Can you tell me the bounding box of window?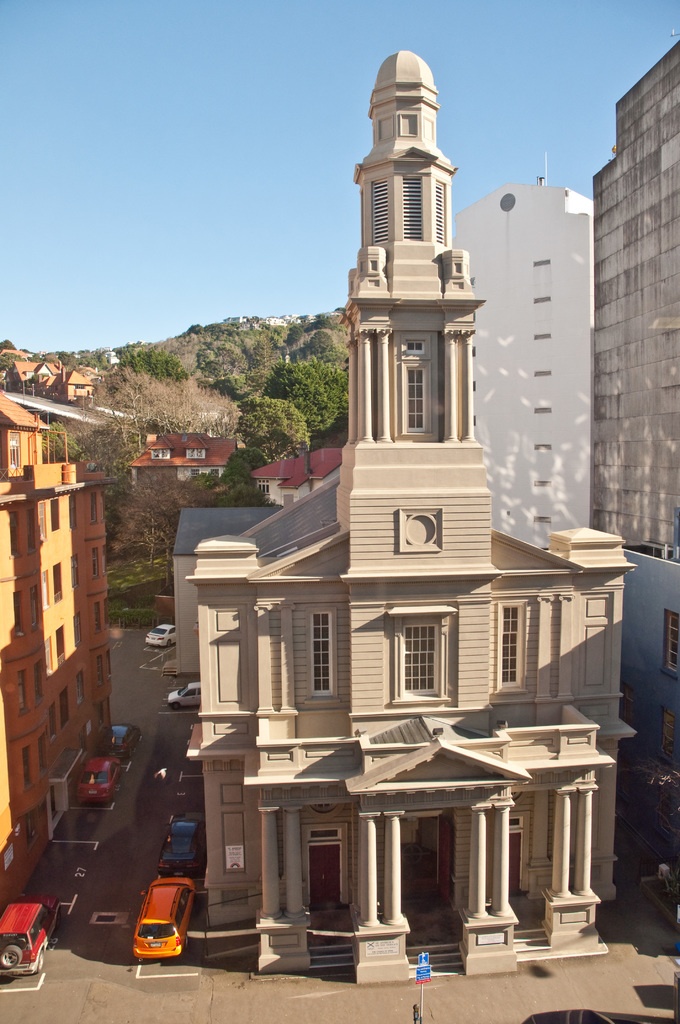
box=[48, 496, 61, 531].
